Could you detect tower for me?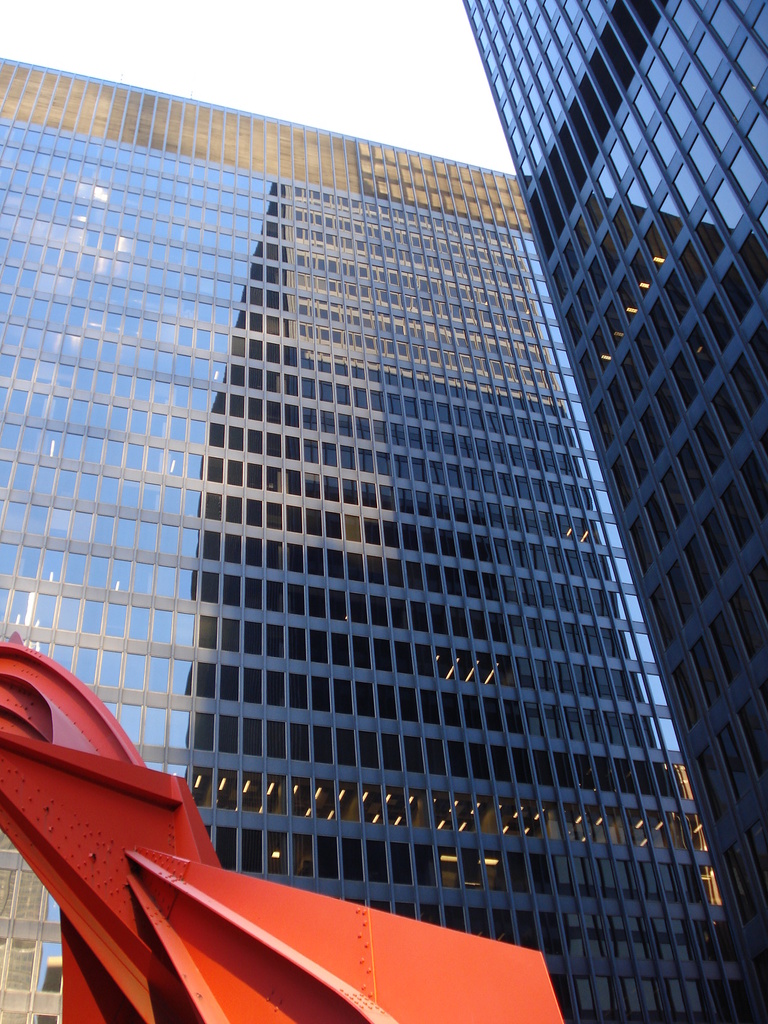
Detection result: 464,0,767,1018.
